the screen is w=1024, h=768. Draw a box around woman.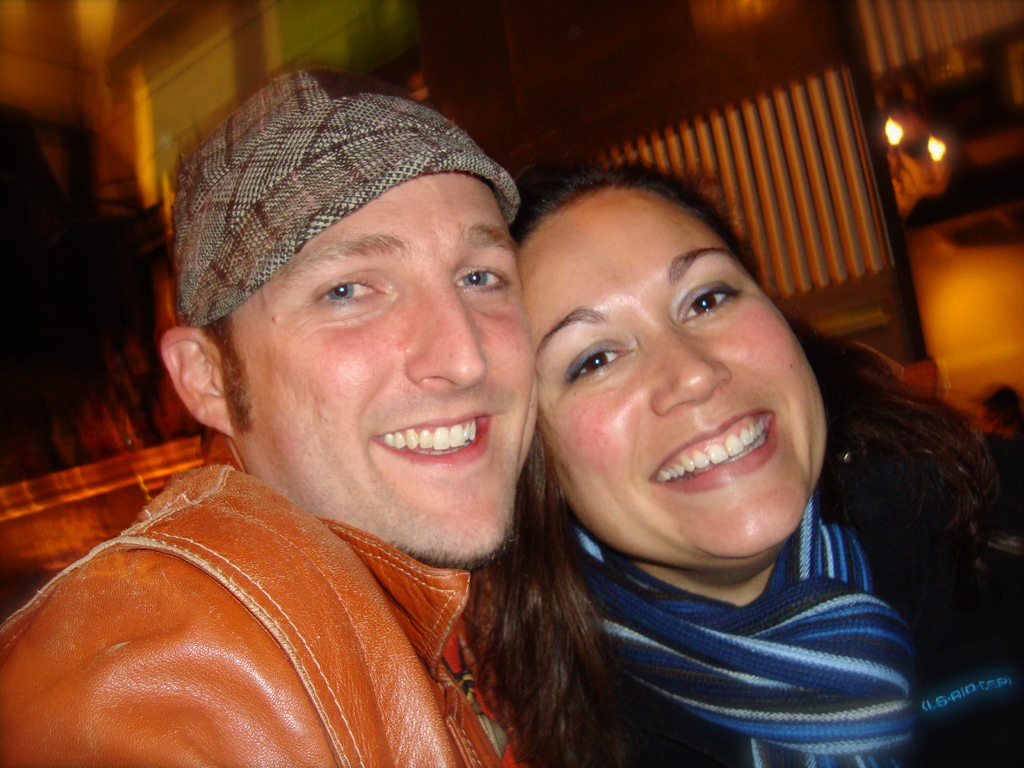
bbox=(452, 97, 957, 767).
